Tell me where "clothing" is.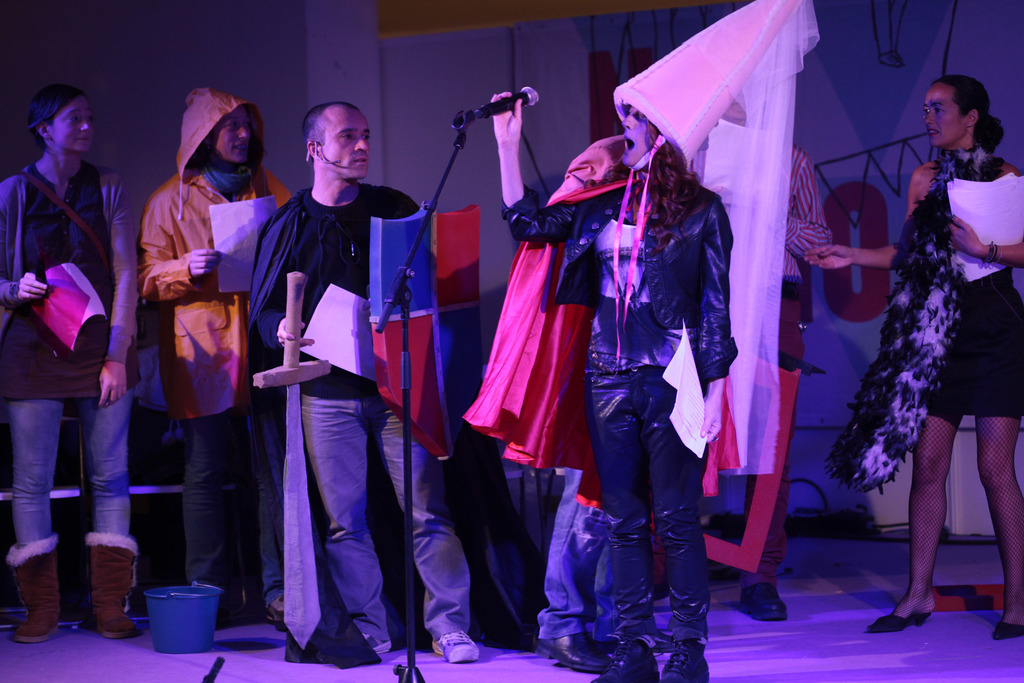
"clothing" is at select_region(500, 170, 739, 636).
